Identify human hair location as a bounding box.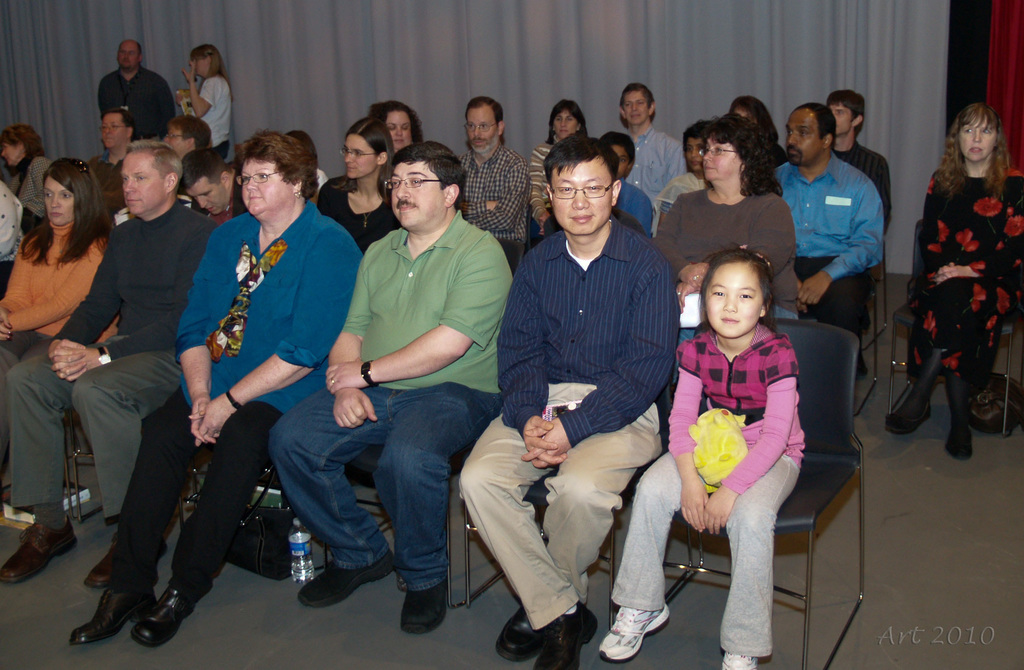
[x1=932, y1=97, x2=1004, y2=192].
